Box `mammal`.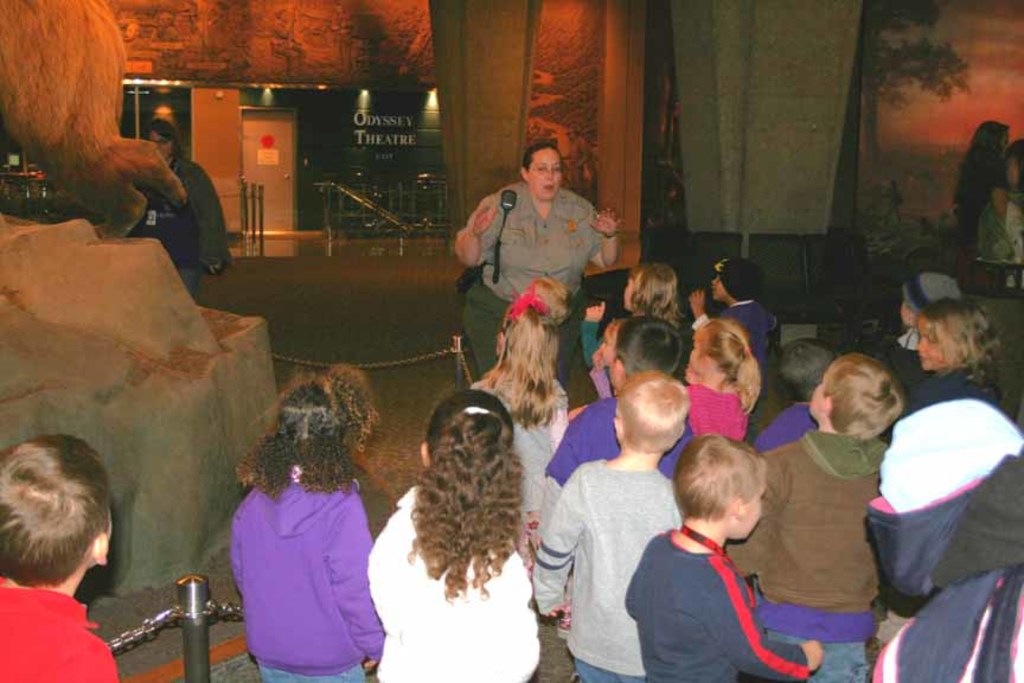
{"x1": 859, "y1": 400, "x2": 1023, "y2": 682}.
